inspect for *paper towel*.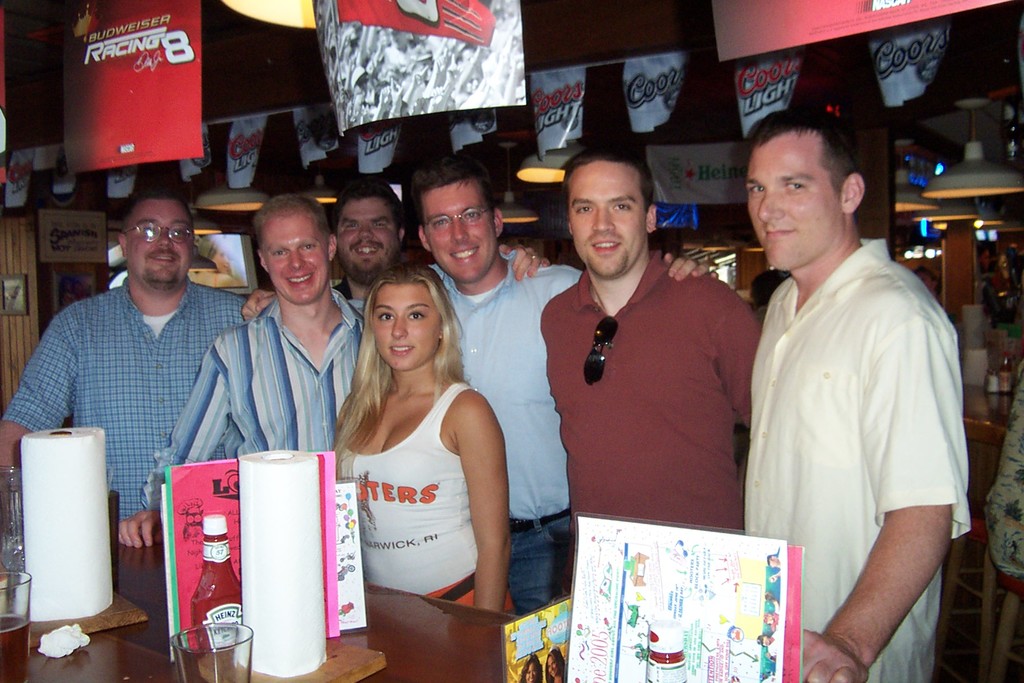
Inspection: locate(22, 427, 115, 622).
